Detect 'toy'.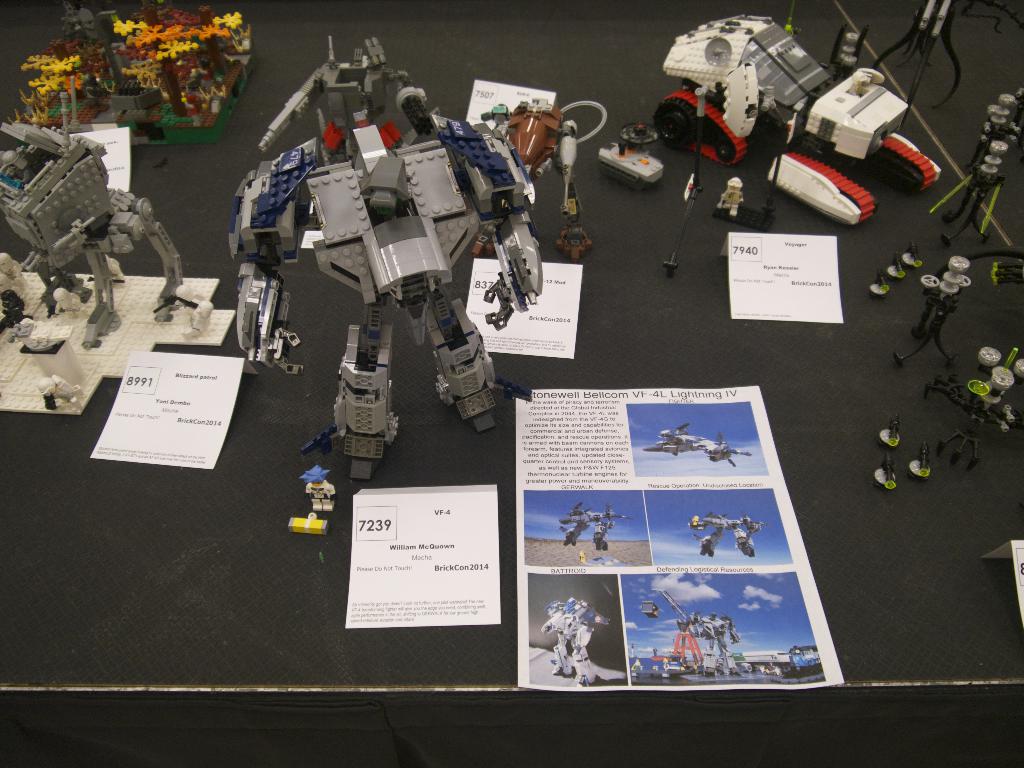
Detected at [x1=868, y1=0, x2=964, y2=139].
